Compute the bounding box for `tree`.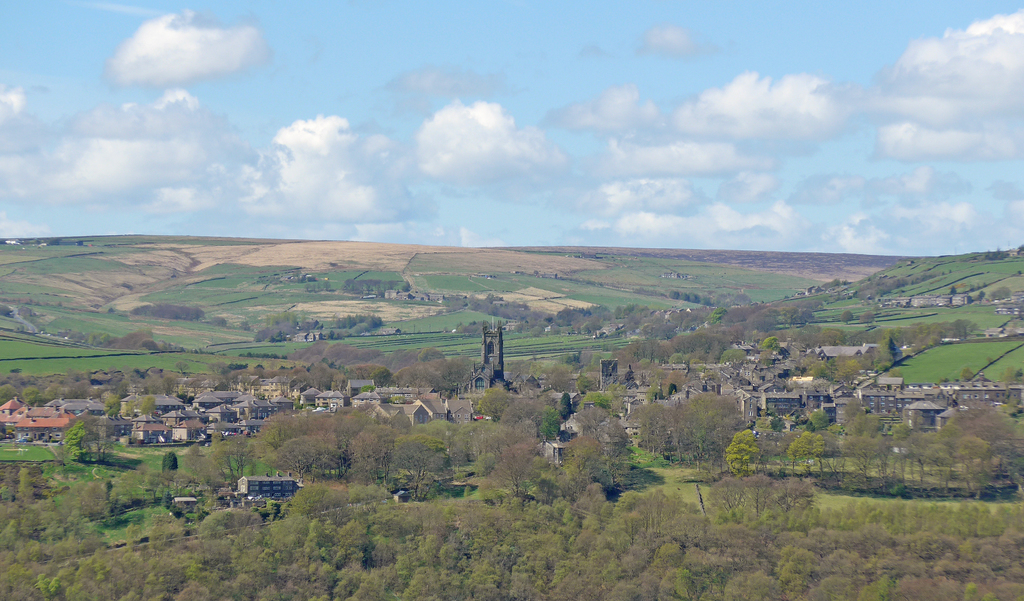
rect(64, 420, 90, 460).
